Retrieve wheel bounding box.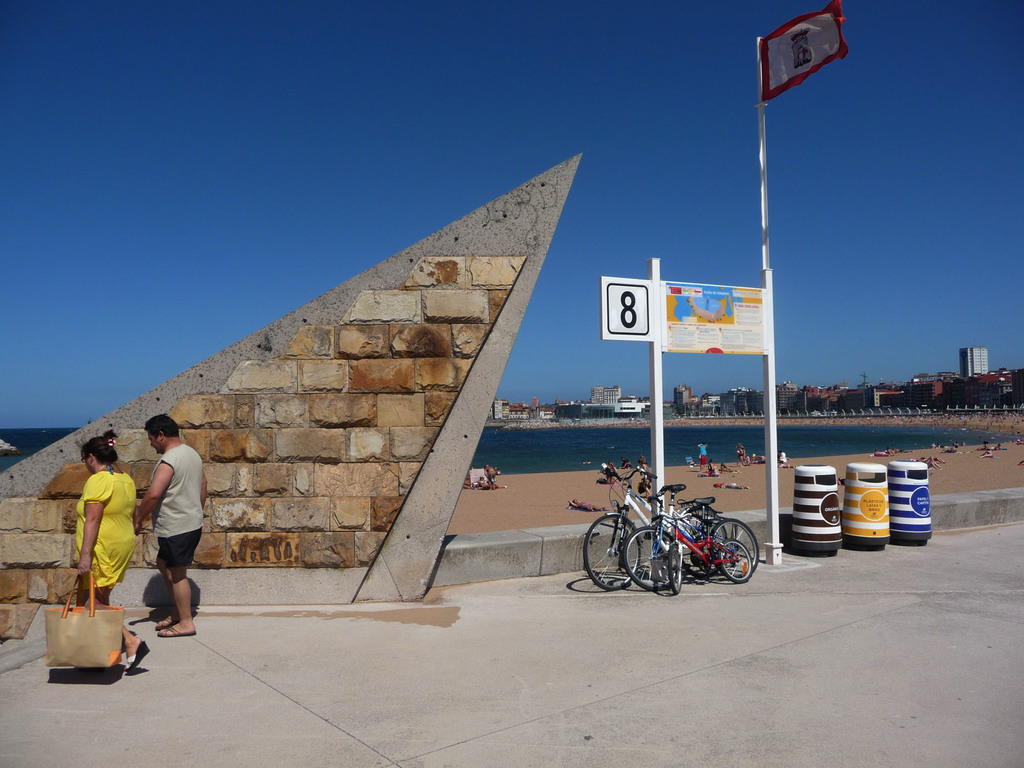
Bounding box: pyautogui.locateOnScreen(710, 516, 758, 577).
